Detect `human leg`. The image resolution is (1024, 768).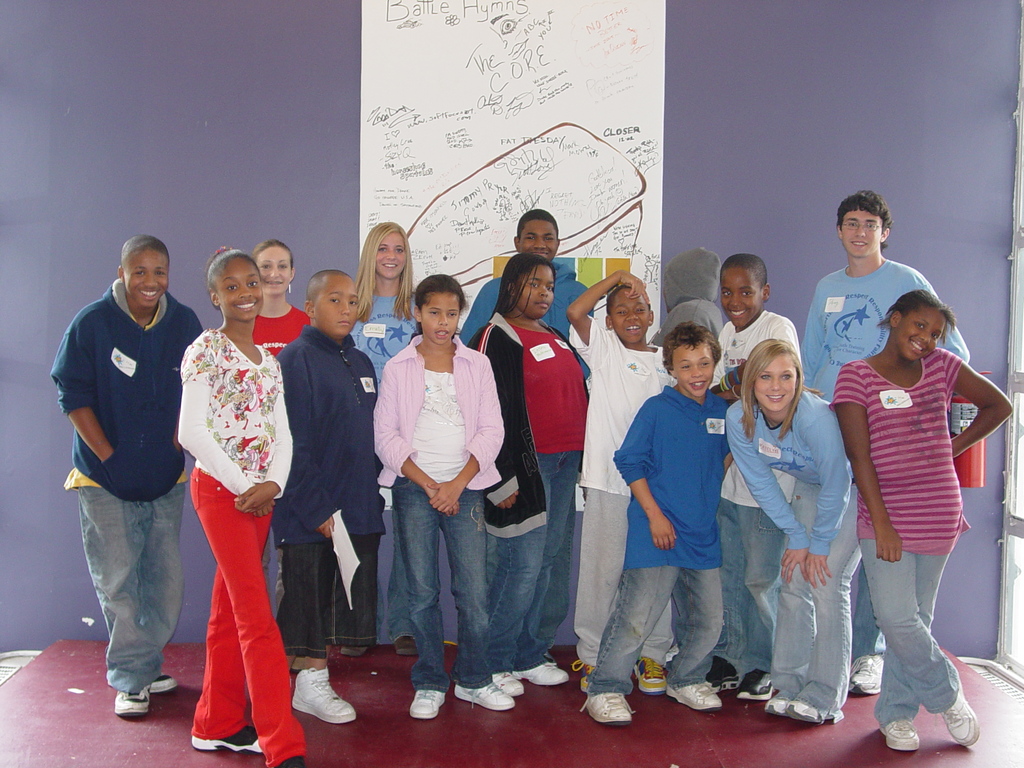
<box>289,529,346,725</box>.
